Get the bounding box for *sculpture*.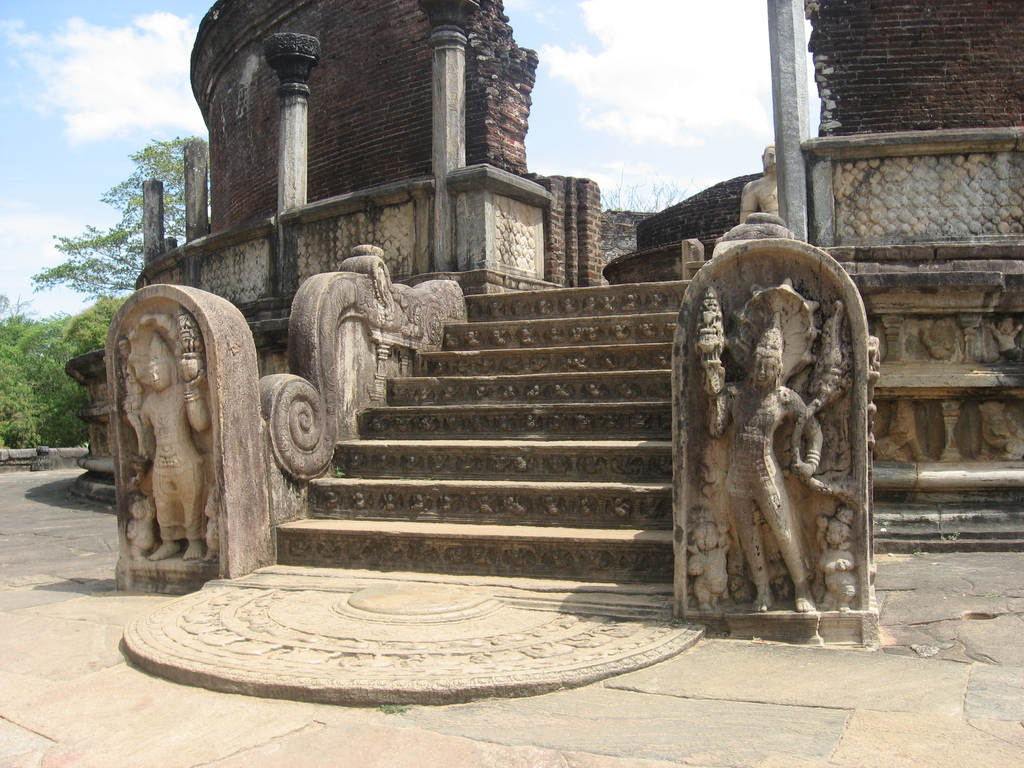
(x1=637, y1=323, x2=657, y2=340).
